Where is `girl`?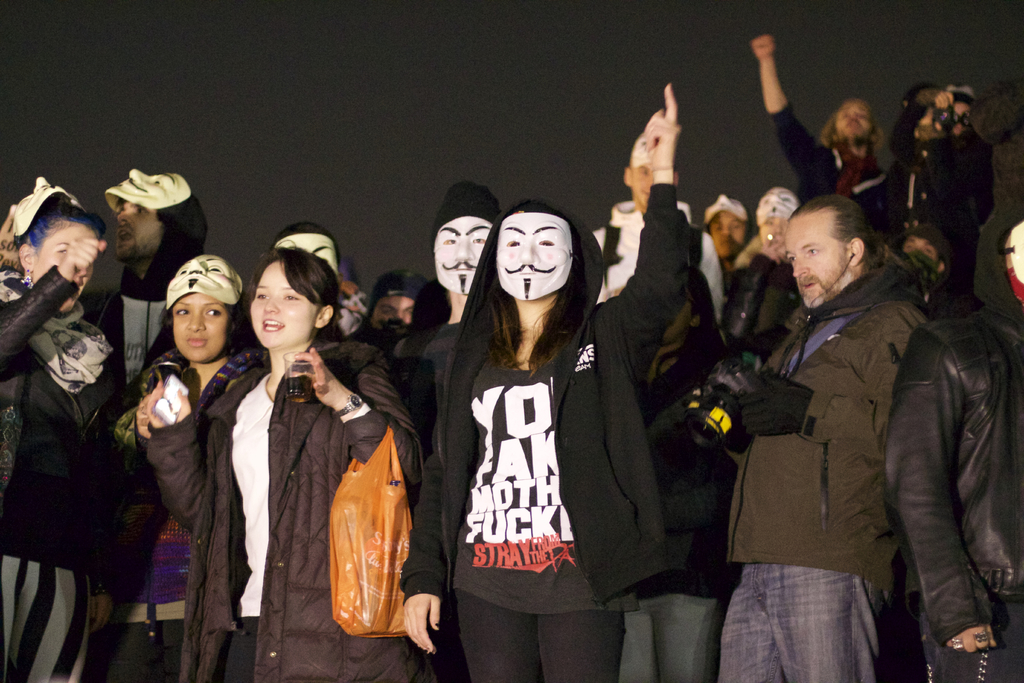
133, 260, 269, 682.
